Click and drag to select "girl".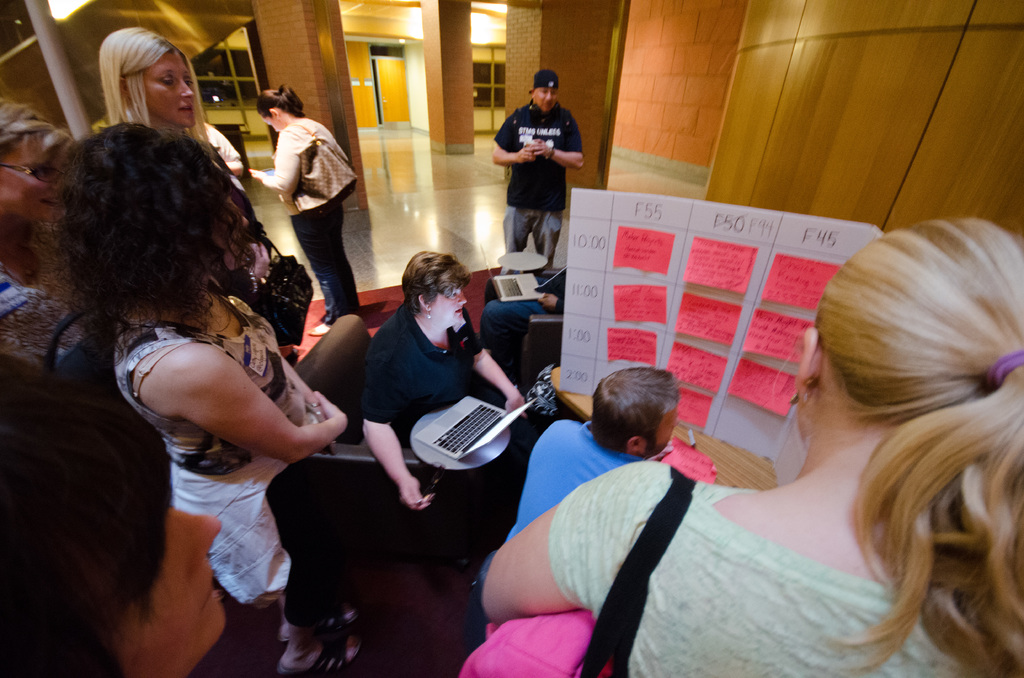
Selection: Rect(34, 120, 351, 677).
